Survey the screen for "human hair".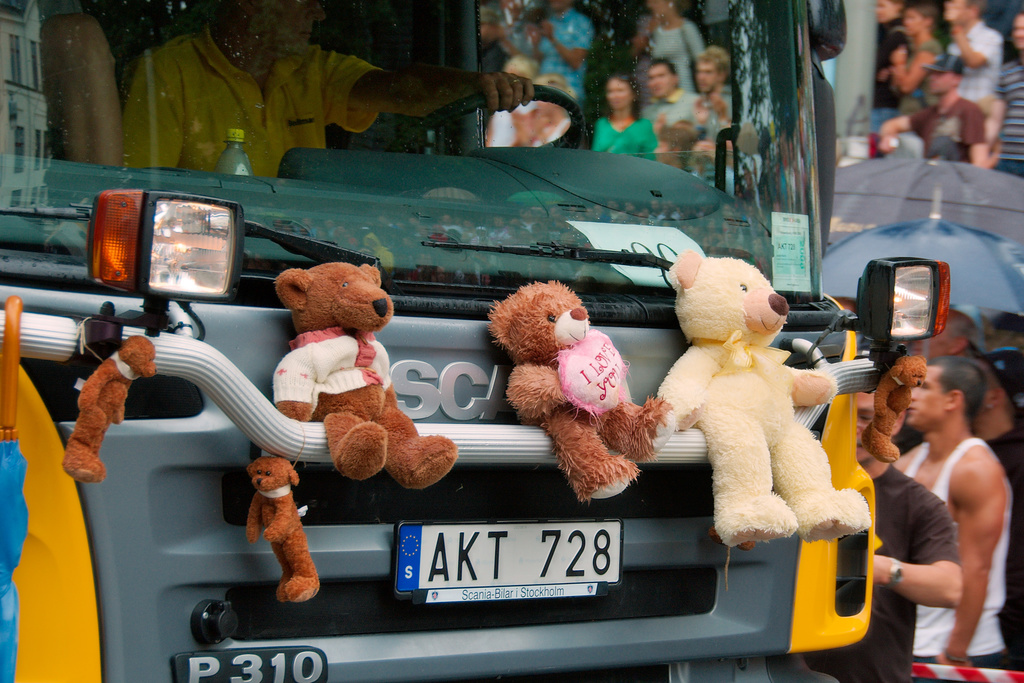
Survey found: crop(964, 0, 986, 7).
